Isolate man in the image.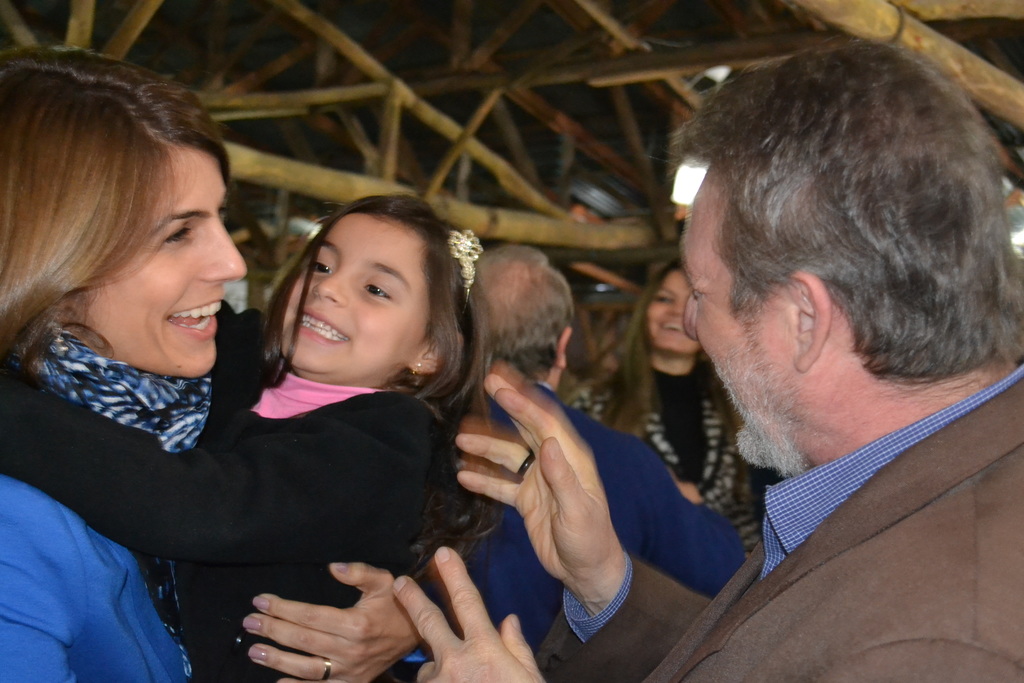
Isolated region: 624,142,1016,677.
